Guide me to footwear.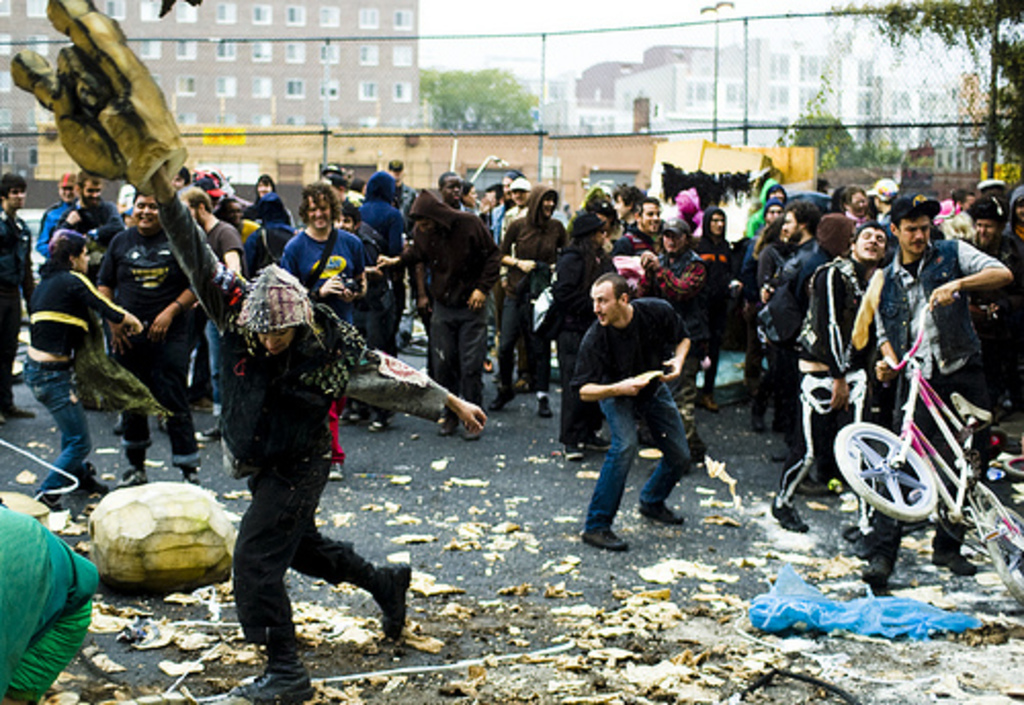
Guidance: <bbox>29, 492, 66, 512</bbox>.
